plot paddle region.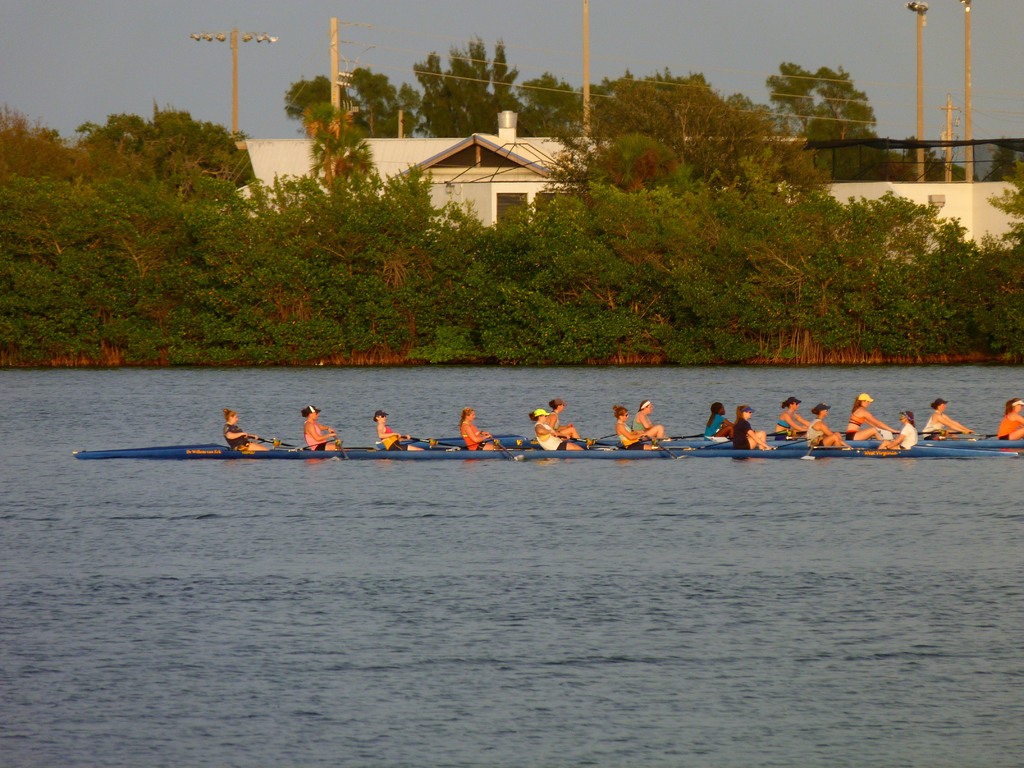
Plotted at bbox=(554, 422, 598, 451).
